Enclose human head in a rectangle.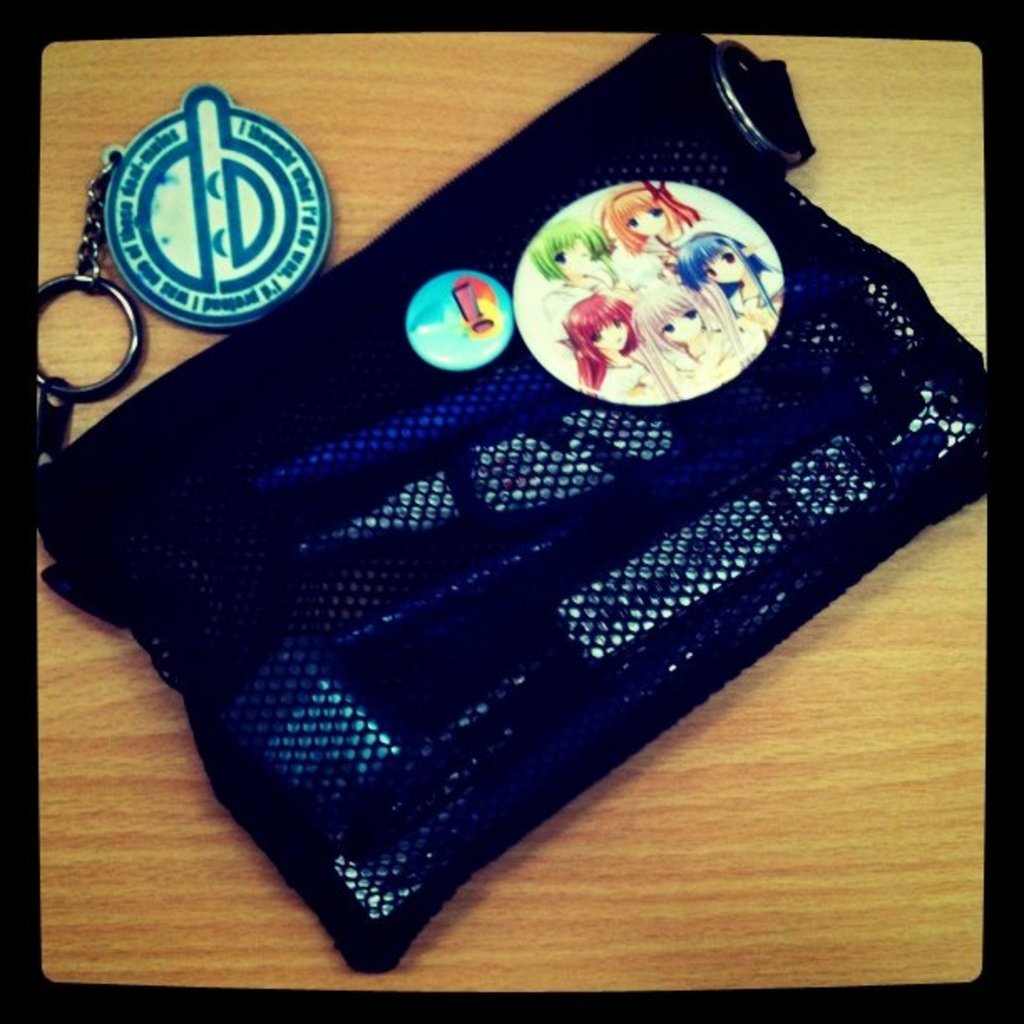
BBox(524, 212, 612, 289).
